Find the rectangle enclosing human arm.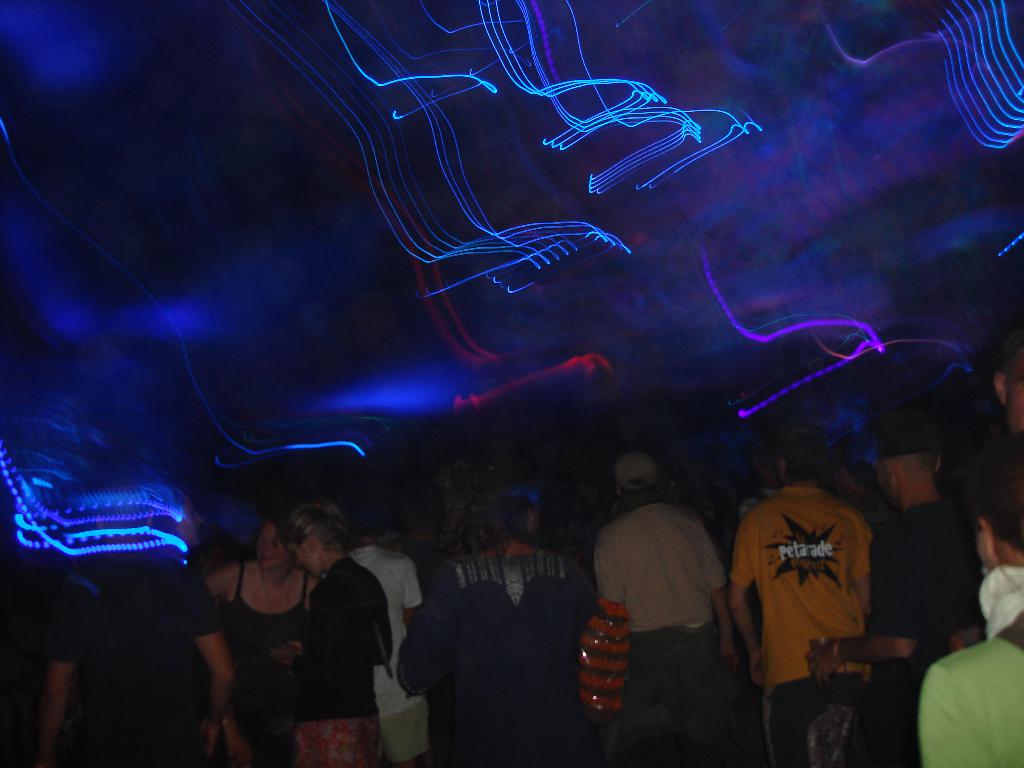
<box>725,532,763,687</box>.
